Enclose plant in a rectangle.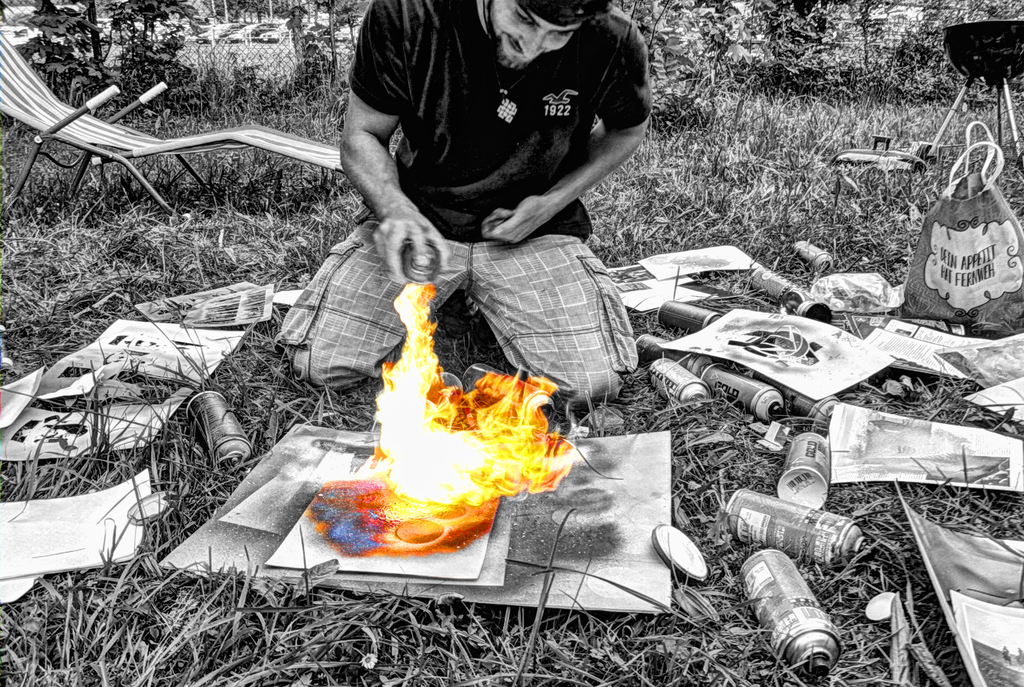
left=18, top=0, right=104, bottom=123.
